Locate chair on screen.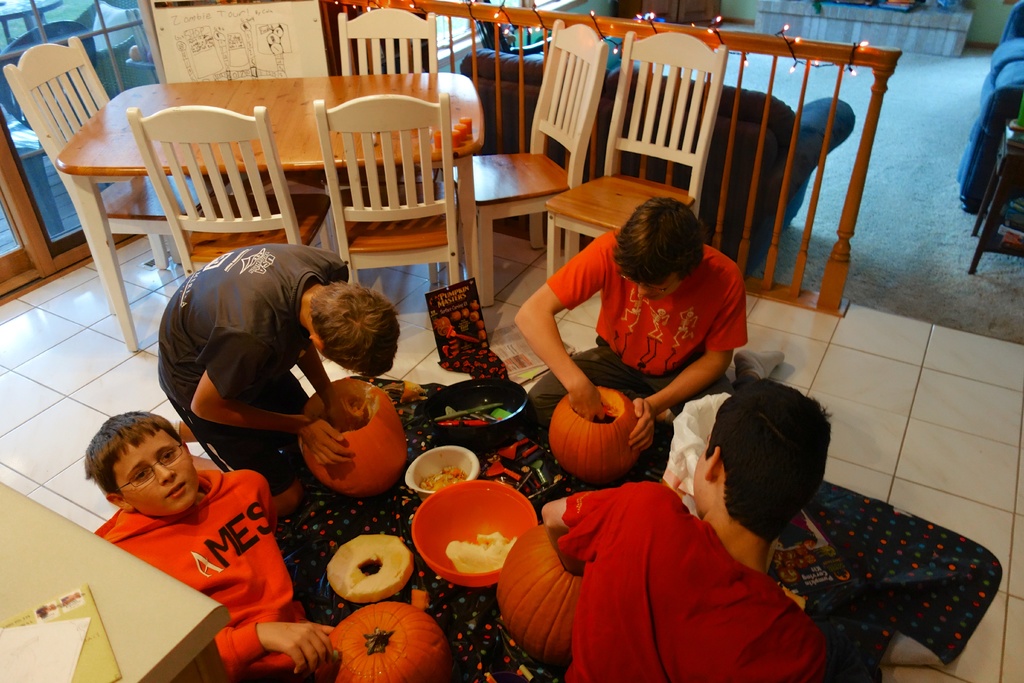
On screen at 546,28,732,281.
